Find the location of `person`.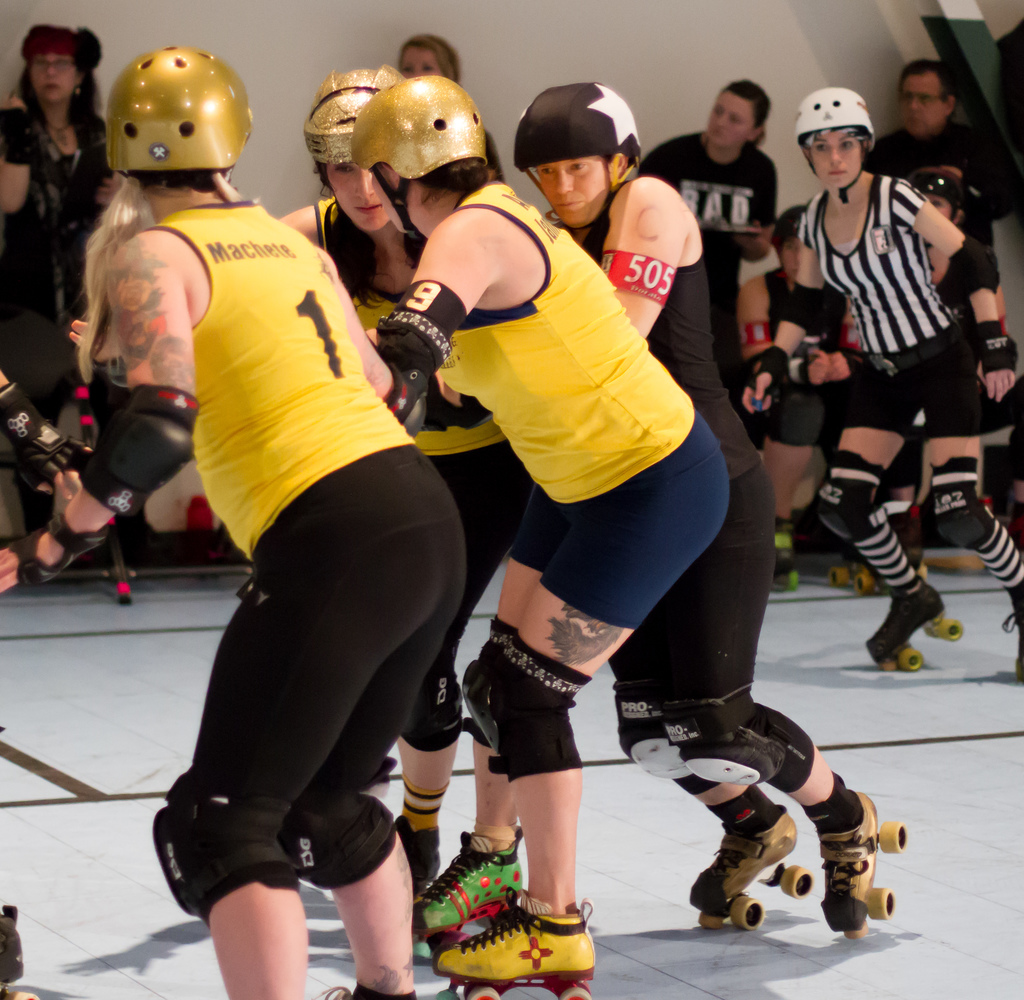
Location: BBox(266, 56, 521, 904).
